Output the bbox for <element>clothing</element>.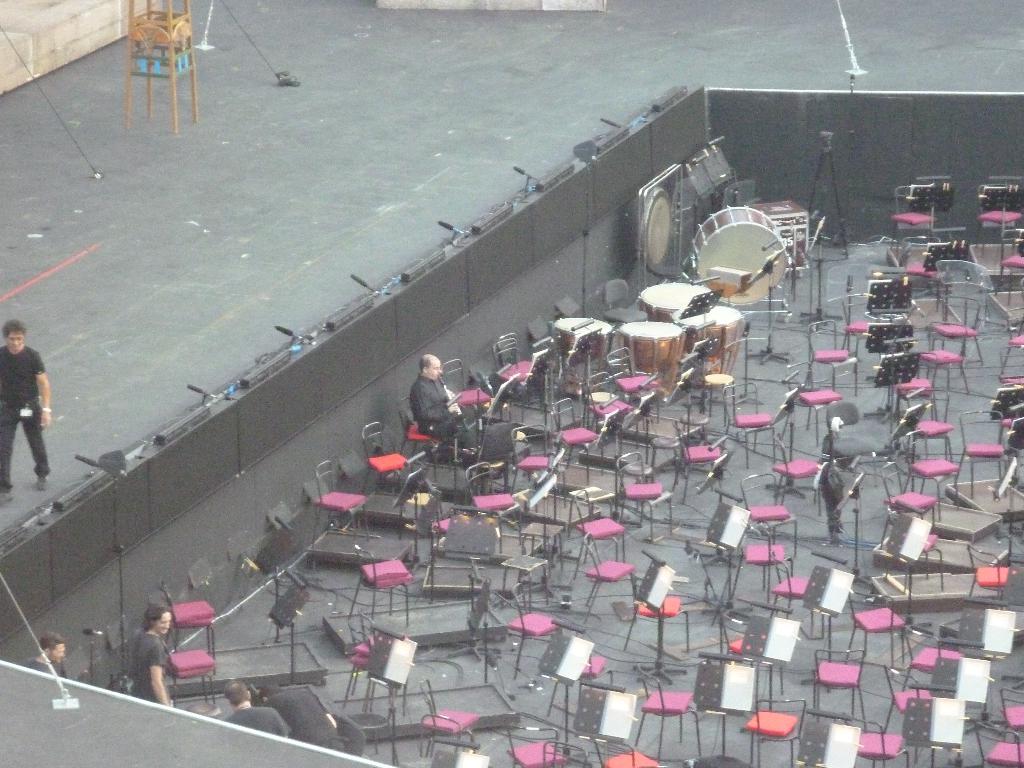
261, 678, 346, 748.
